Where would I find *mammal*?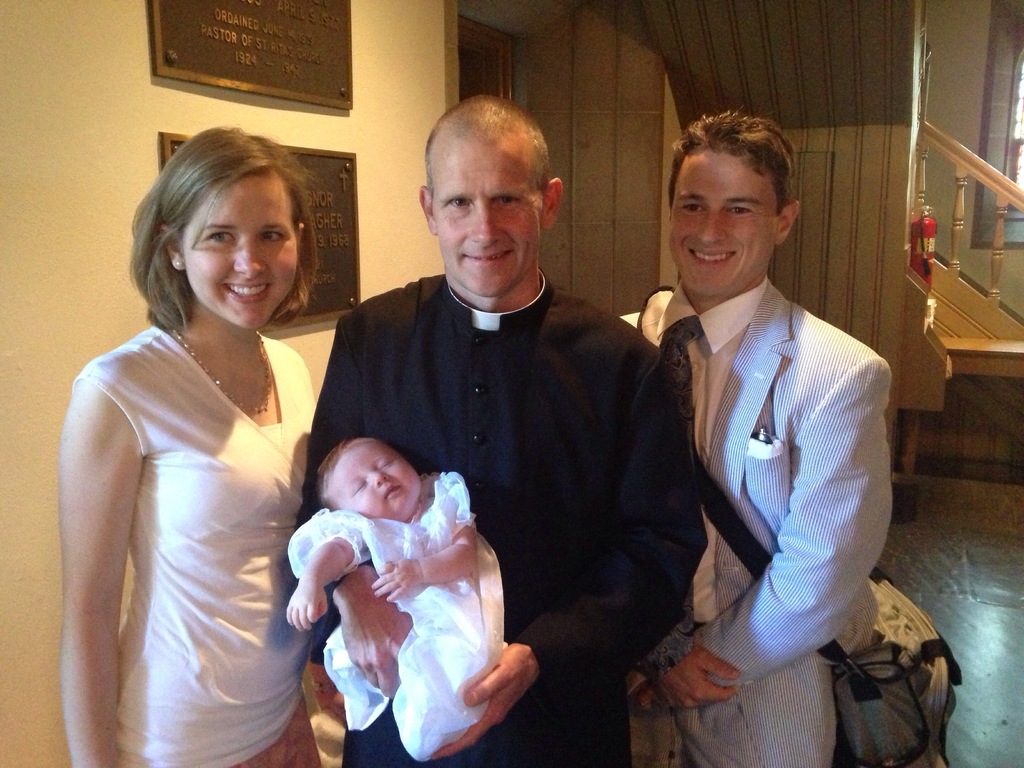
At BBox(636, 108, 895, 767).
